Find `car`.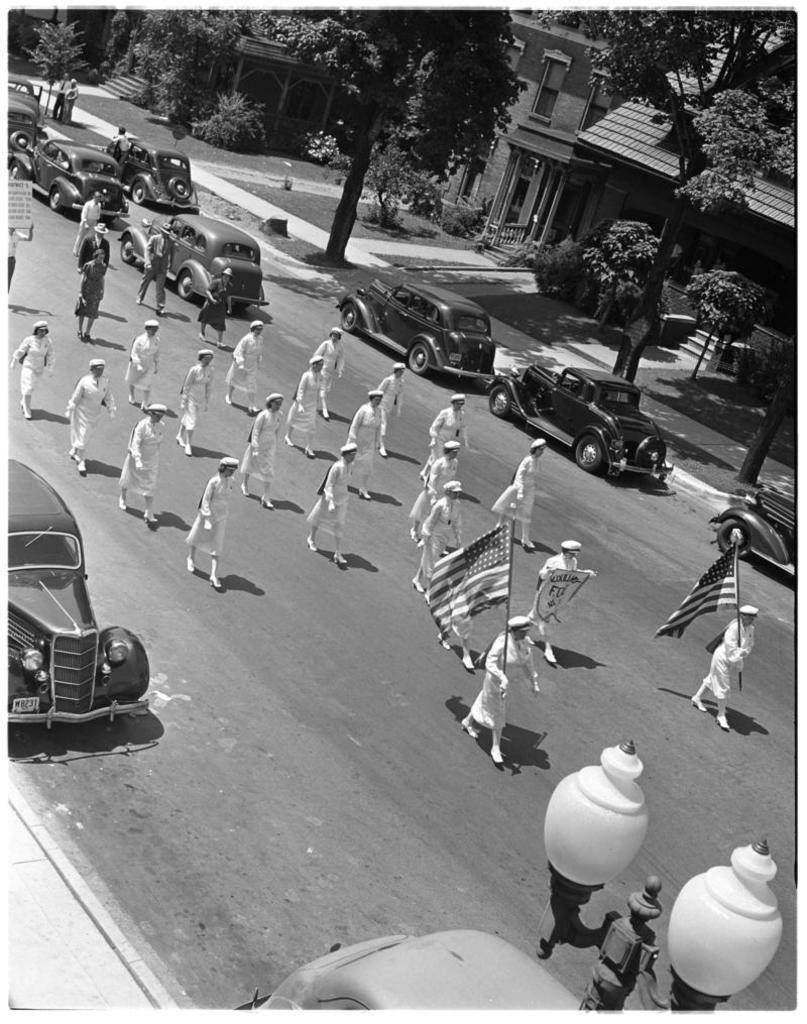
bbox(0, 468, 149, 726).
